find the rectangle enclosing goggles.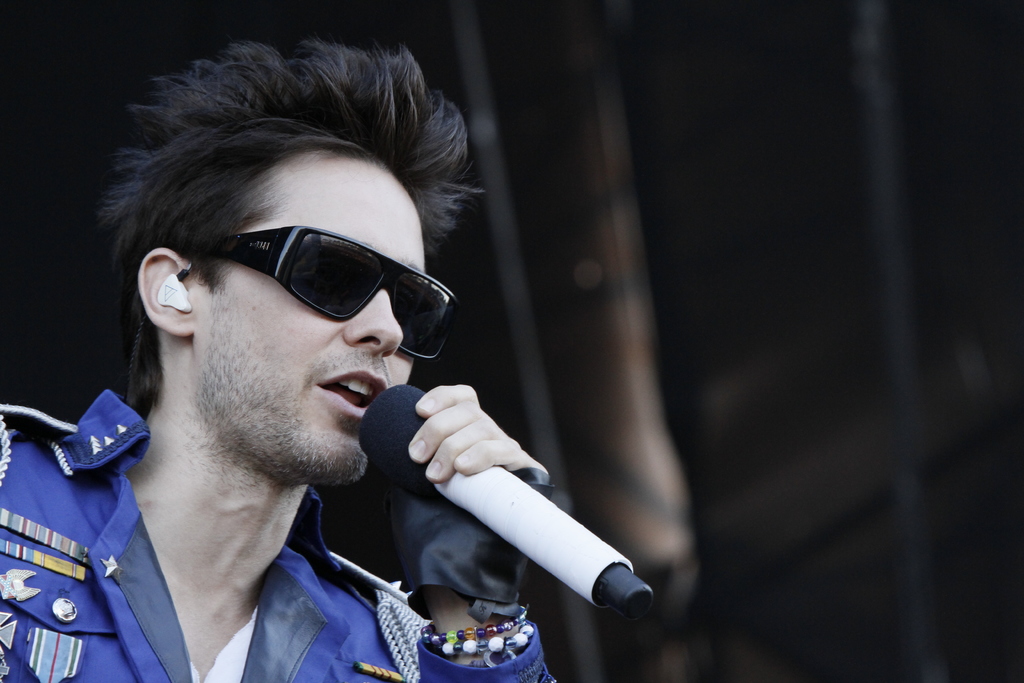
[180, 217, 458, 341].
